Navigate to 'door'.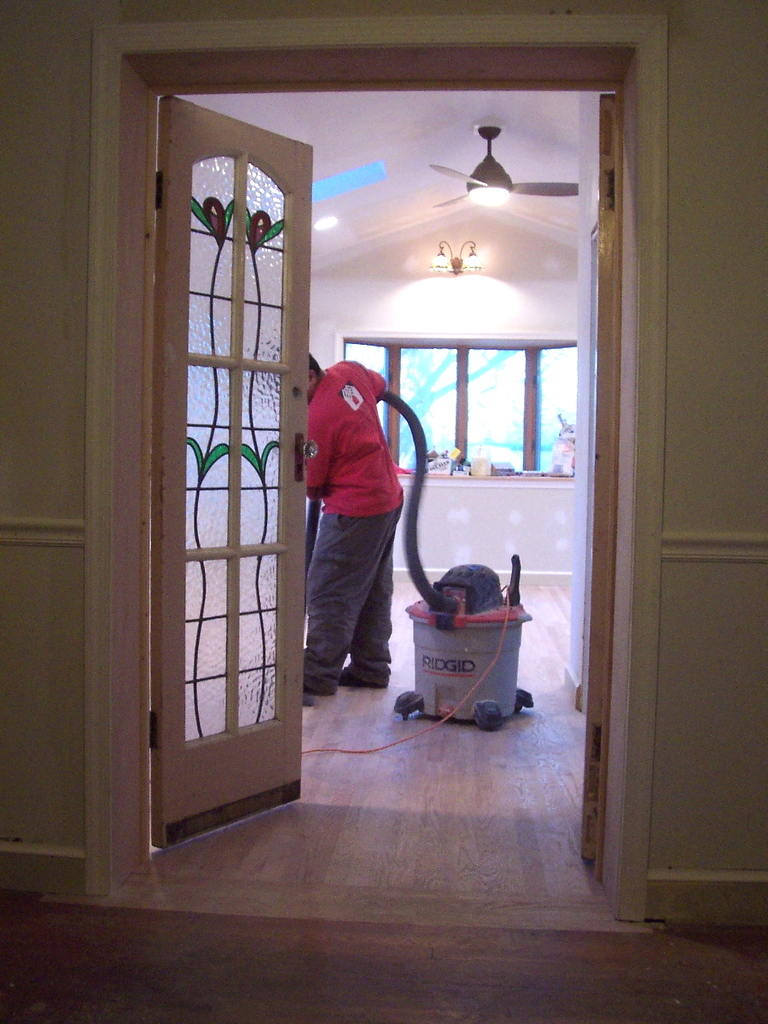
Navigation target: left=576, top=89, right=617, bottom=866.
